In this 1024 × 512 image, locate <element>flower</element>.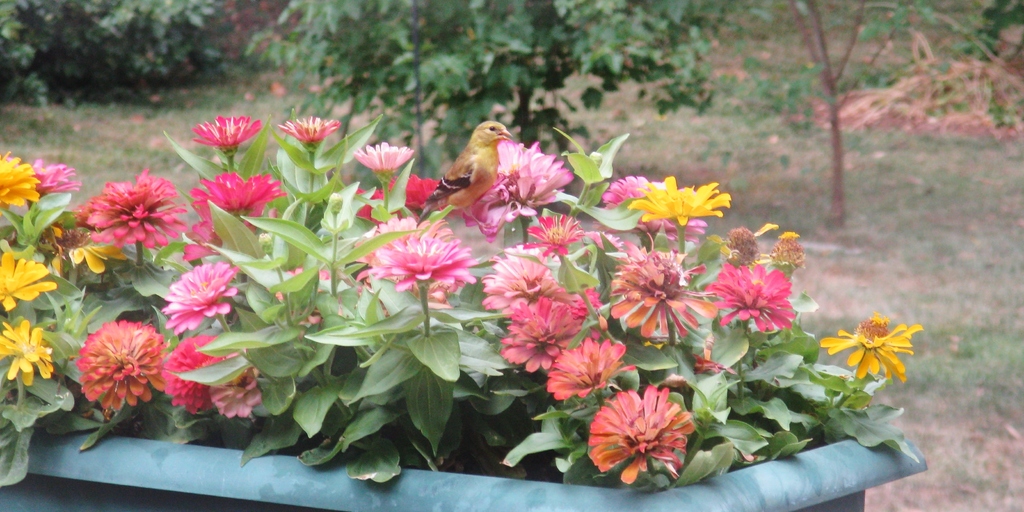
Bounding box: Rect(273, 268, 349, 326).
